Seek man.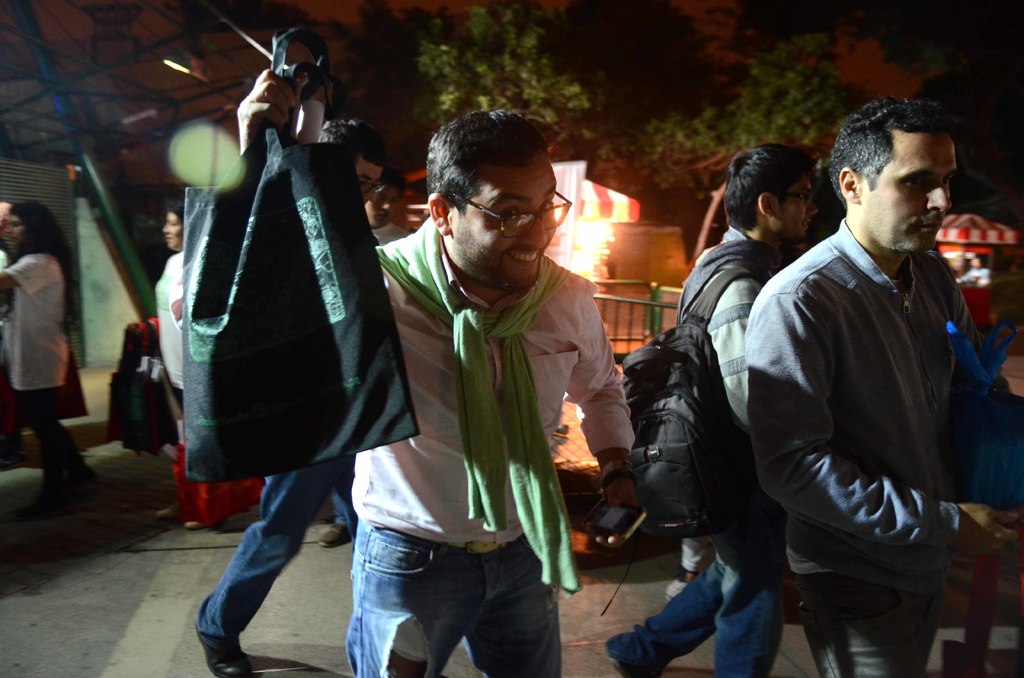
(741,97,1023,677).
